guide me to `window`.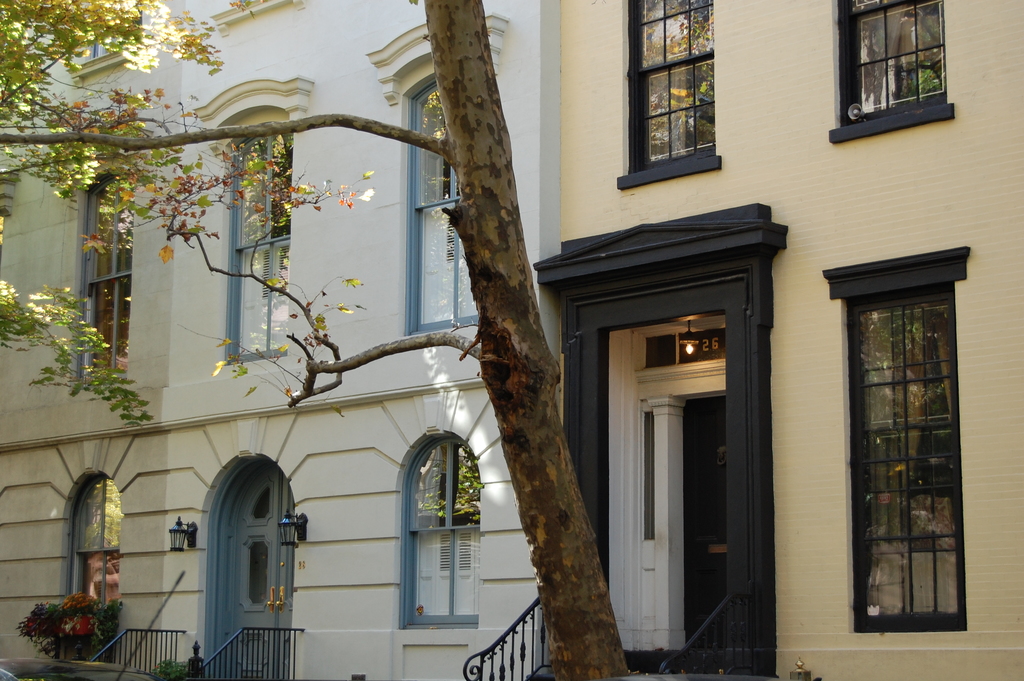
Guidance: 366/14/508/336.
